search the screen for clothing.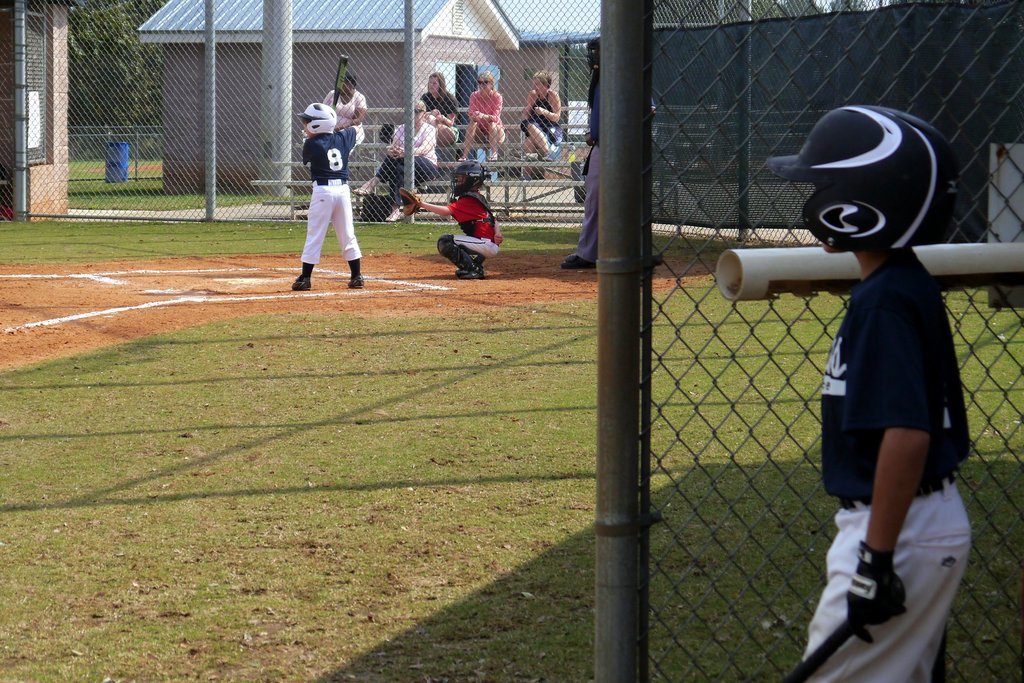
Found at bbox(468, 87, 509, 146).
